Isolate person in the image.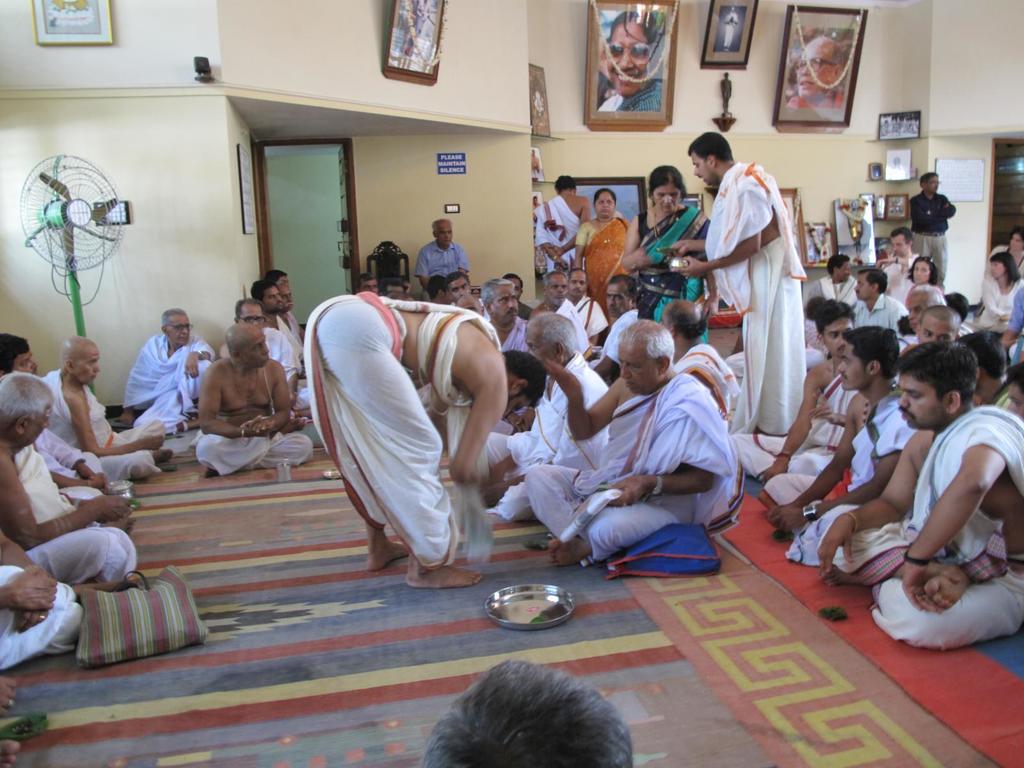
Isolated region: box(801, 252, 865, 309).
